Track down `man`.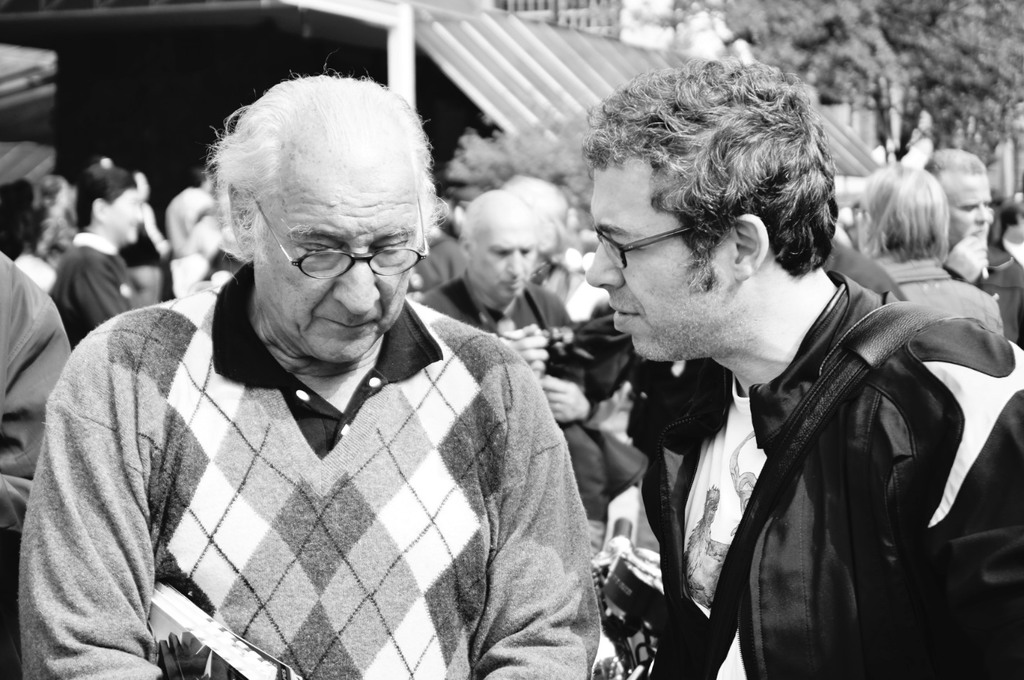
Tracked to [419, 190, 596, 485].
